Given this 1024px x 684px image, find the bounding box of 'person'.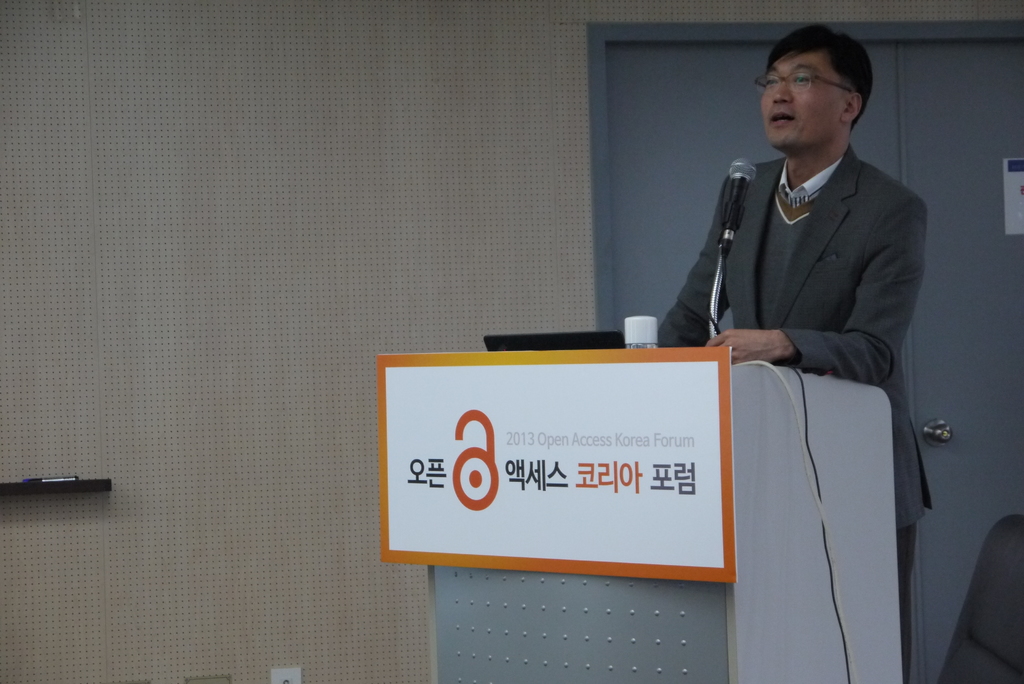
bbox=[705, 13, 927, 683].
